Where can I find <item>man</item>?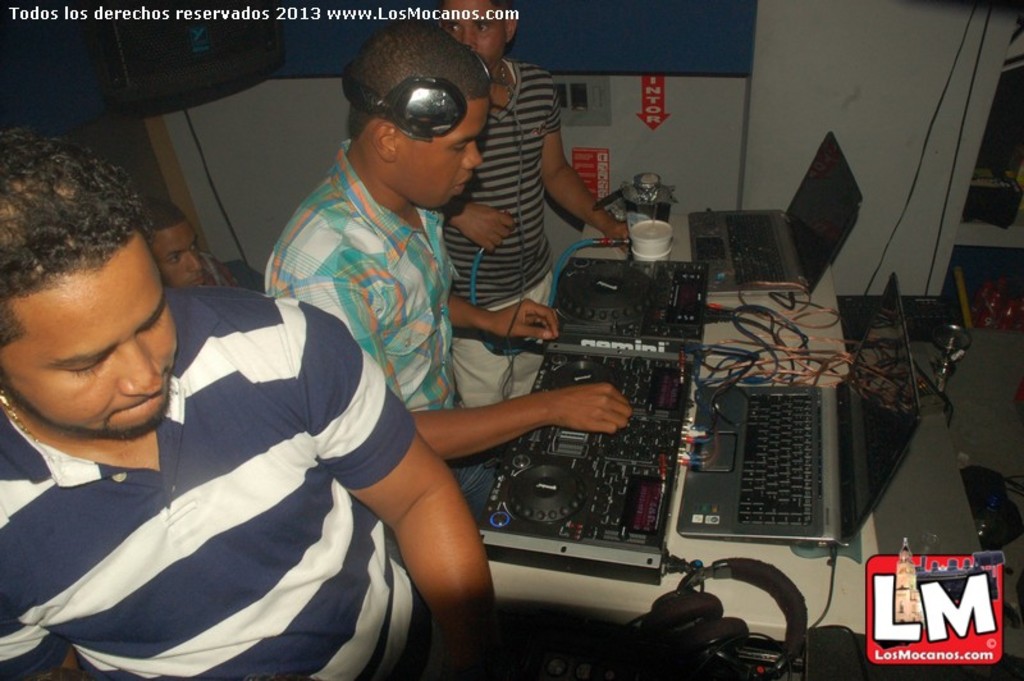
You can find it at {"left": 264, "top": 20, "right": 637, "bottom": 513}.
